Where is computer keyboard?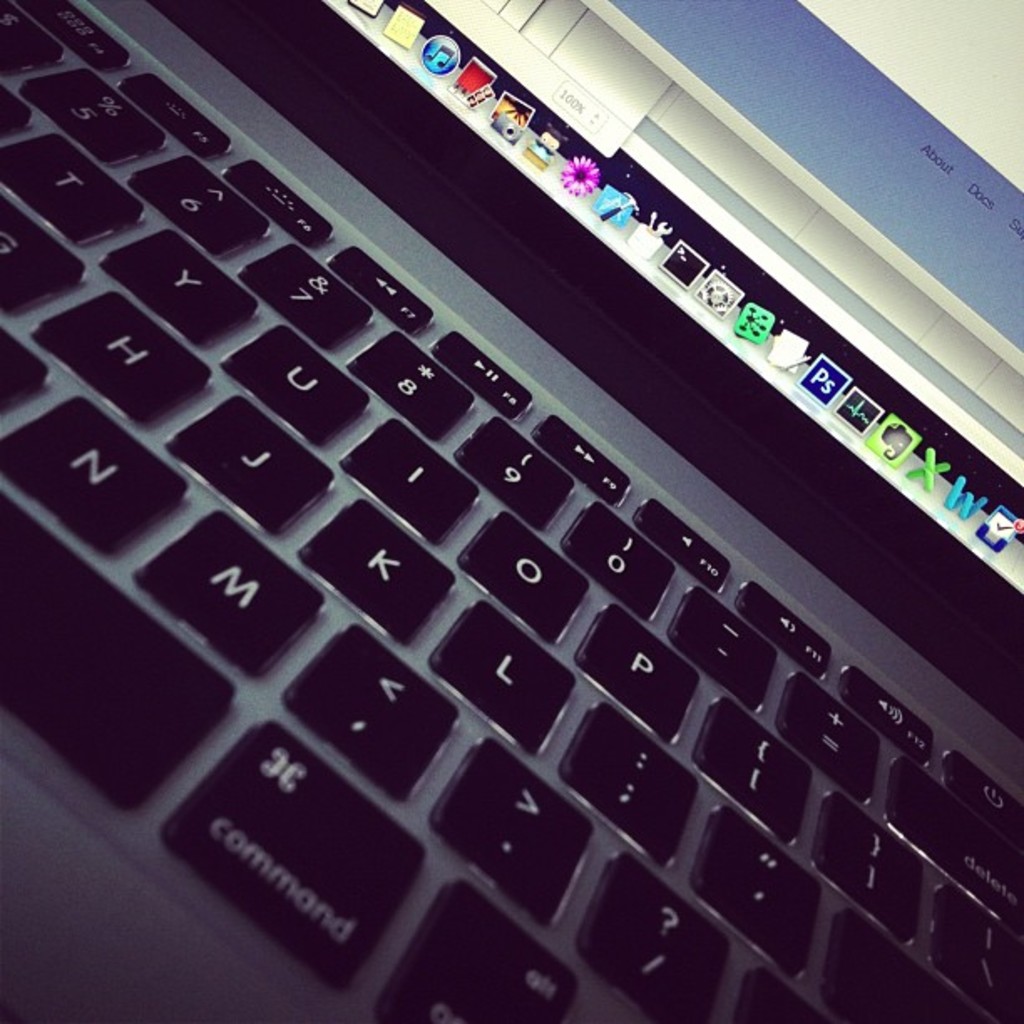
[0,0,1022,1022].
